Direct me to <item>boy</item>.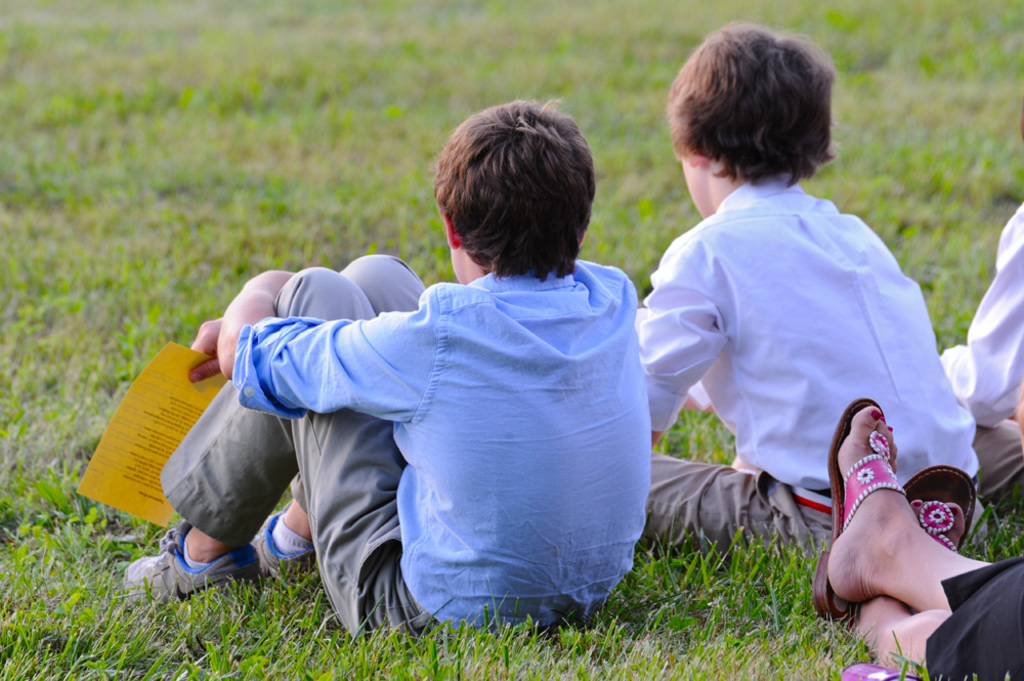
Direction: (left=638, top=23, right=990, bottom=572).
